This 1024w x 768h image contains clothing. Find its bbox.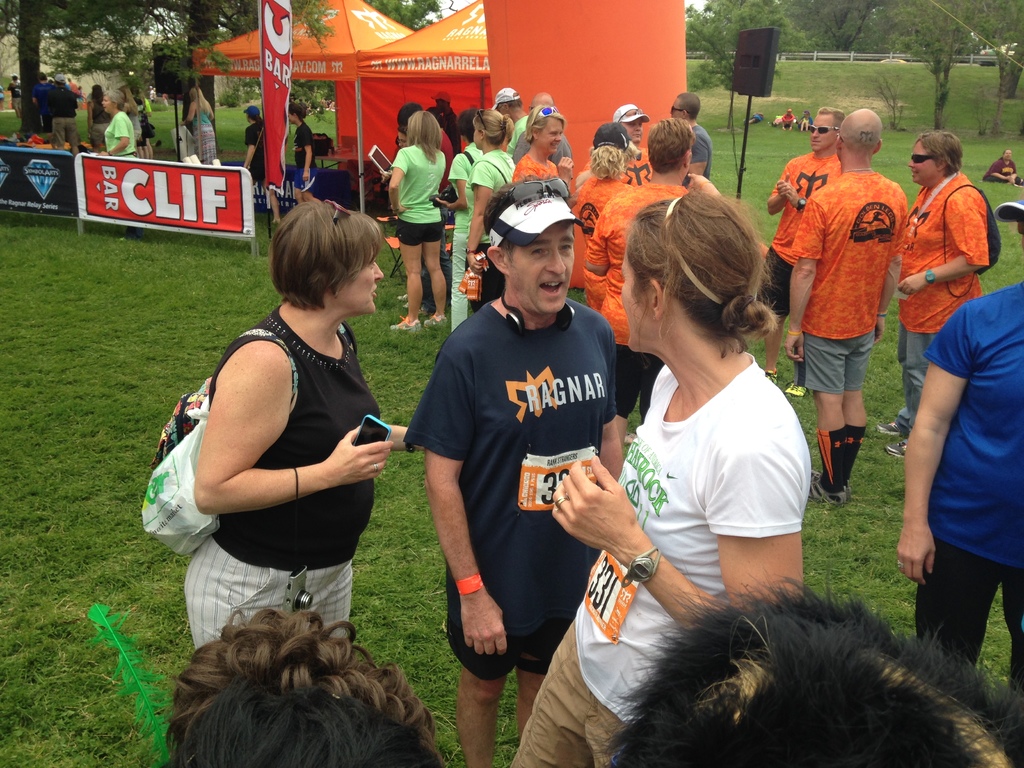
box(986, 158, 1017, 183).
